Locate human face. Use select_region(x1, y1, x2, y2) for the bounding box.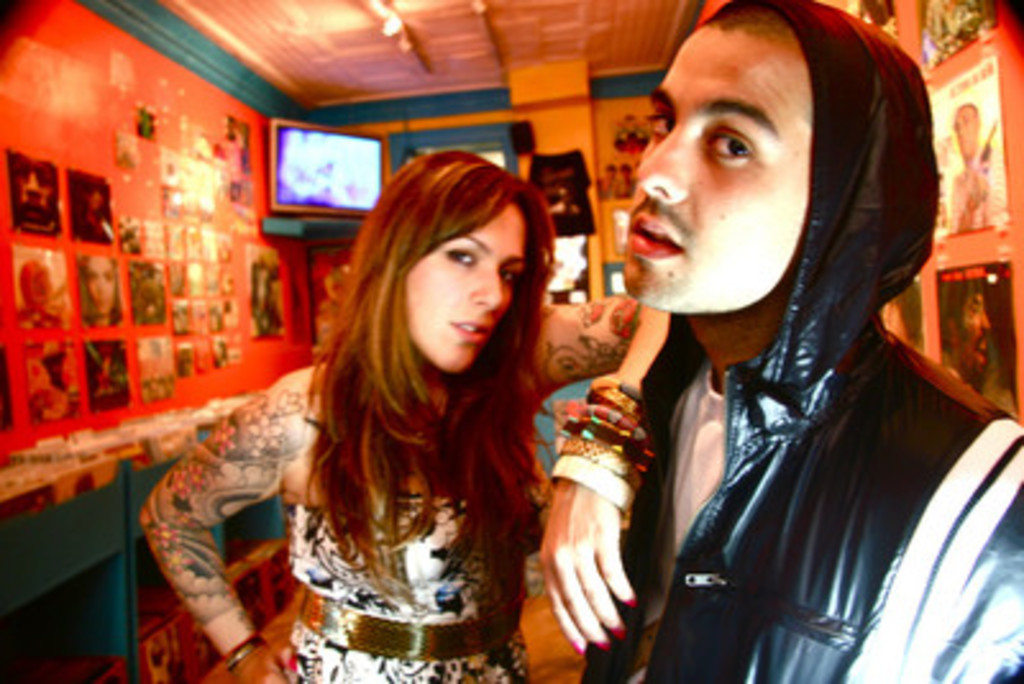
select_region(955, 295, 993, 387).
